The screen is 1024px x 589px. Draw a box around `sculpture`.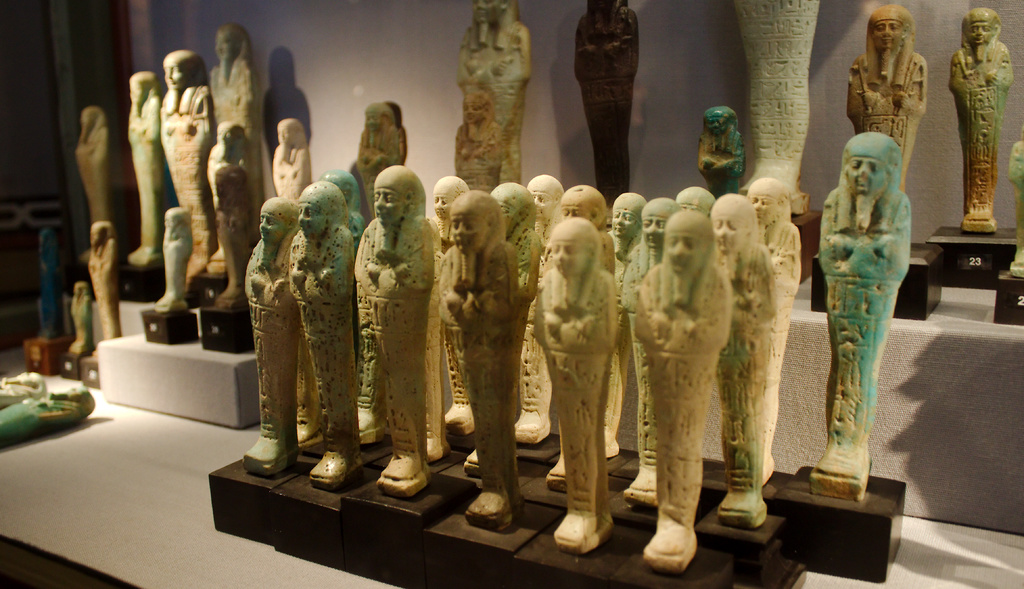
(527, 175, 568, 433).
